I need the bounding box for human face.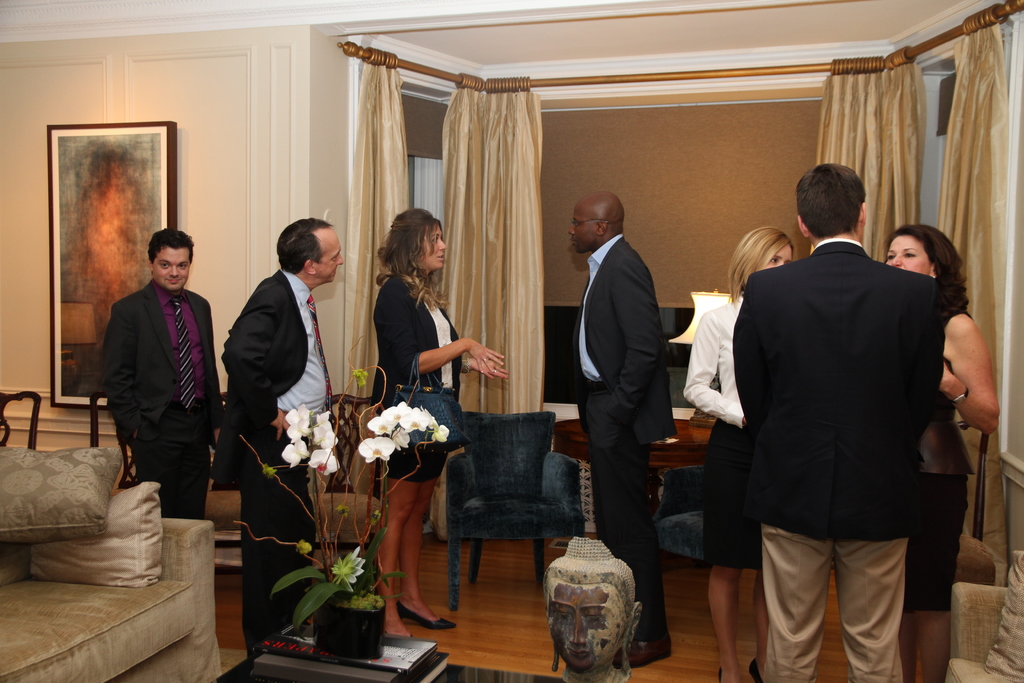
Here it is: {"x1": 884, "y1": 236, "x2": 934, "y2": 283}.
